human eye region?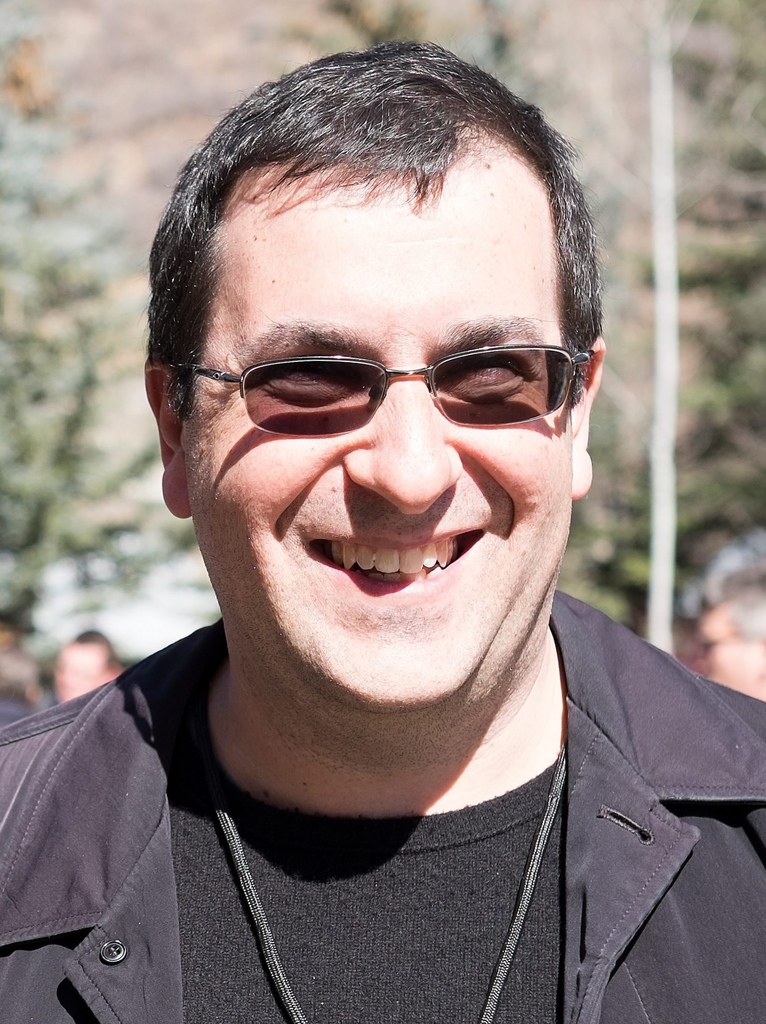
detection(259, 358, 354, 395)
